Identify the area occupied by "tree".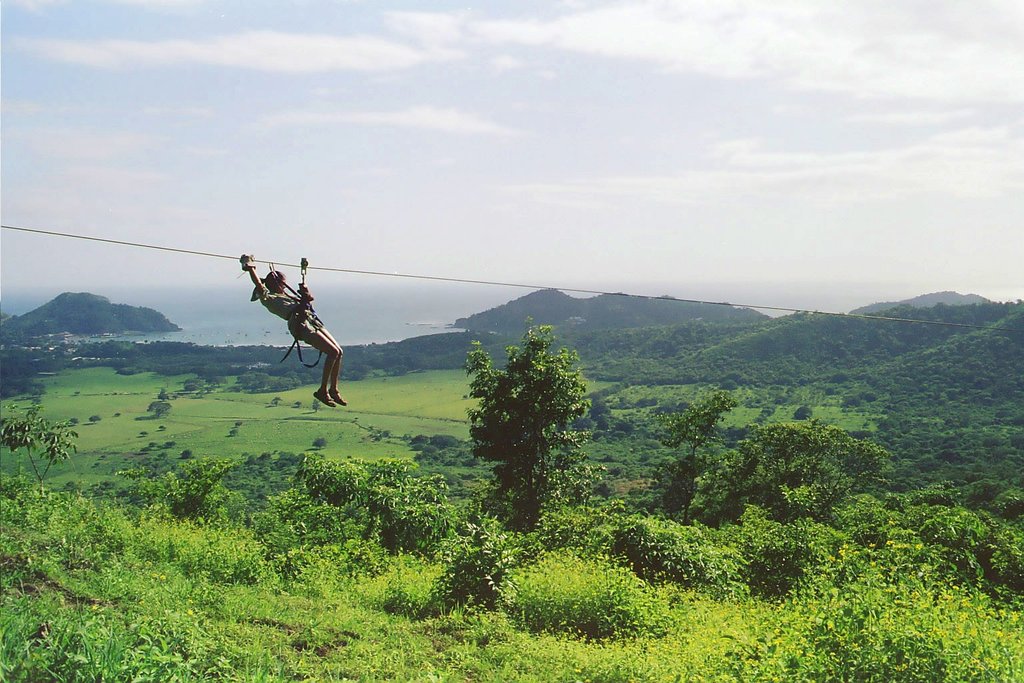
Area: 457, 306, 596, 535.
